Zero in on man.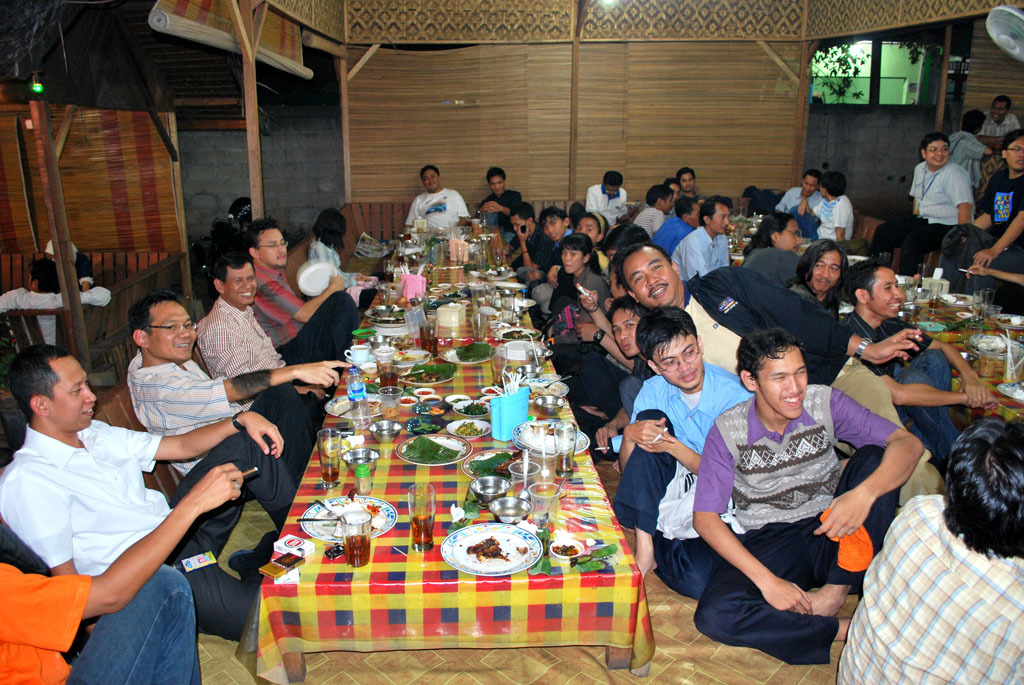
Zeroed in: locate(0, 460, 243, 684).
